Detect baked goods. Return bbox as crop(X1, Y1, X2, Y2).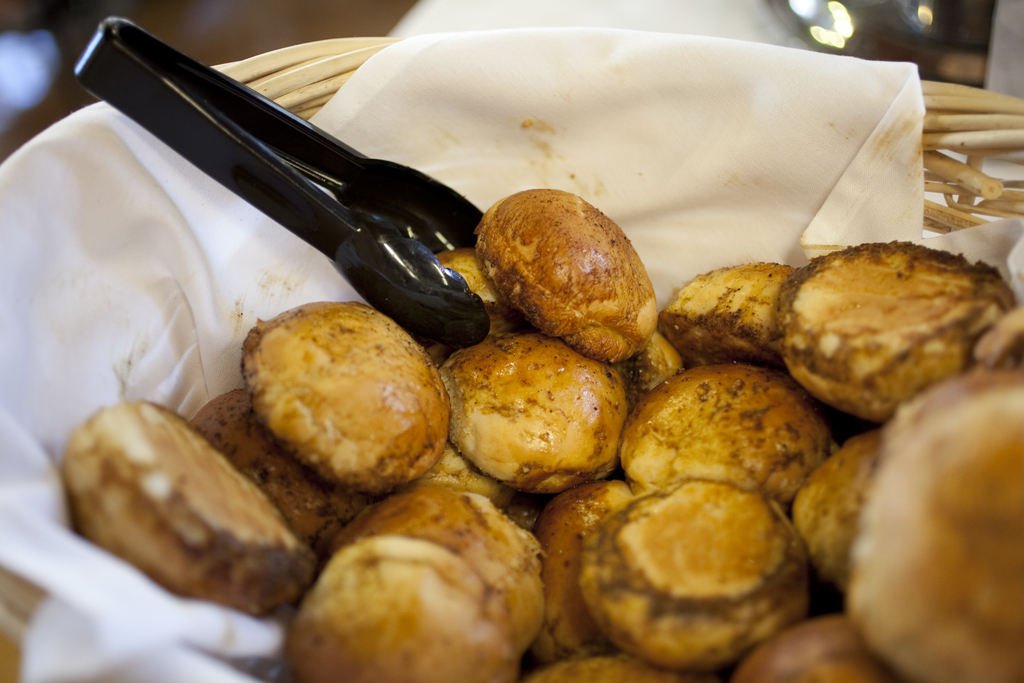
crop(282, 533, 523, 682).
